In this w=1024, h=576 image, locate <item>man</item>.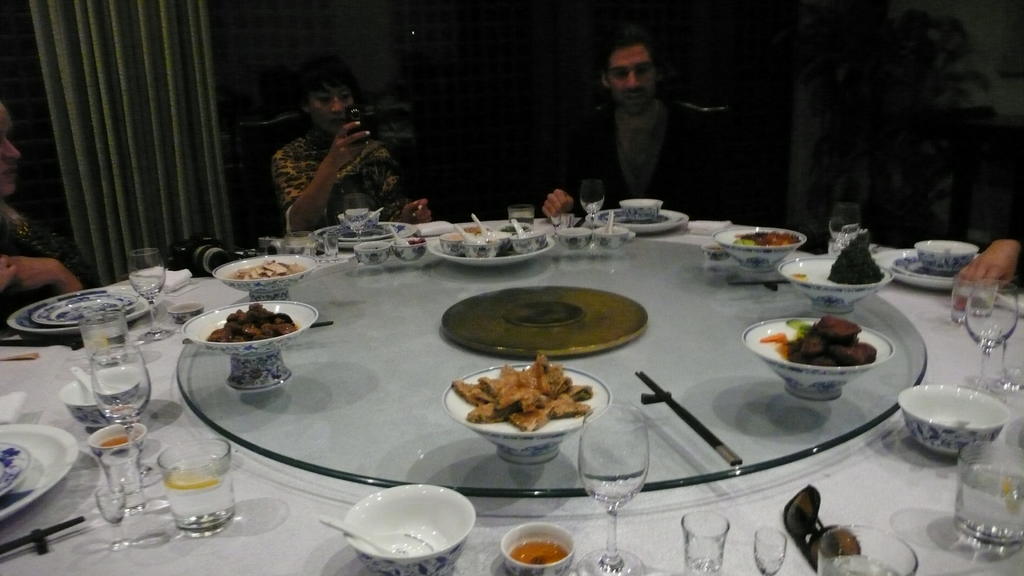
Bounding box: 535, 38, 733, 221.
